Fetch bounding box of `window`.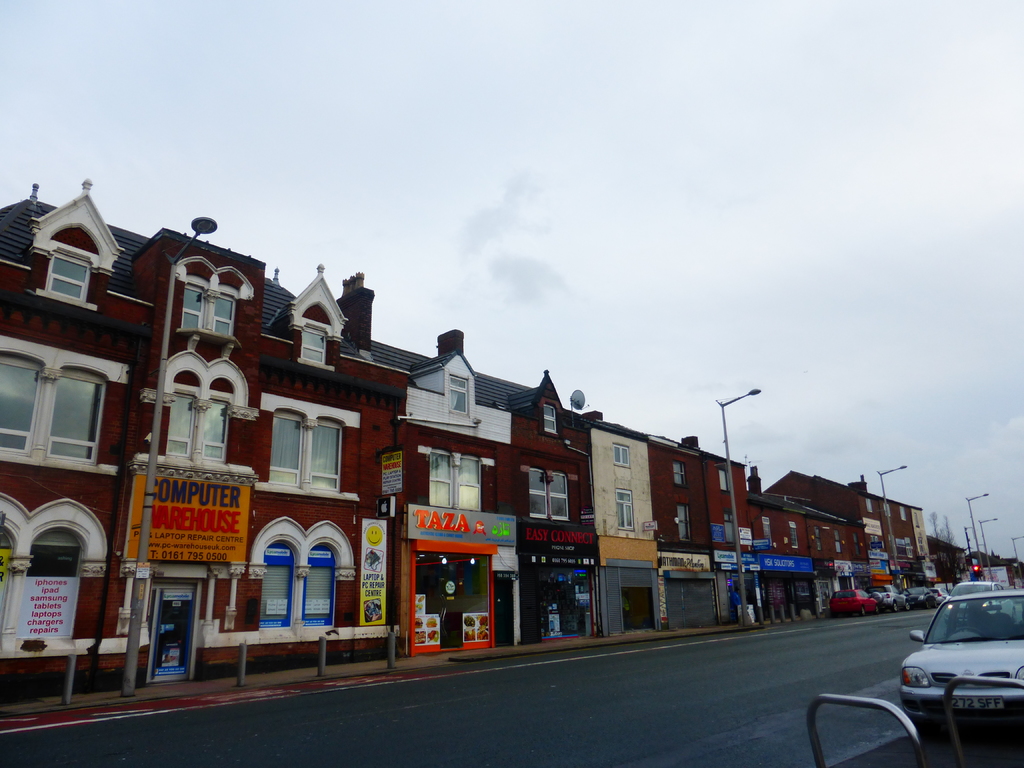
Bbox: 726, 509, 735, 546.
